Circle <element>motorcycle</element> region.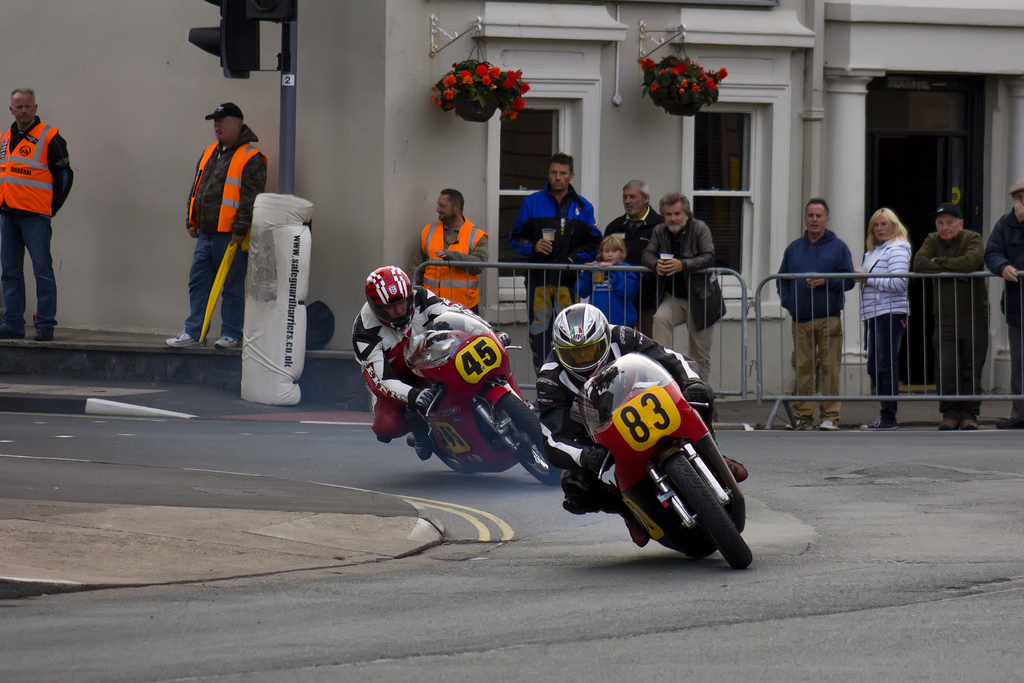
Region: 366:303:568:487.
